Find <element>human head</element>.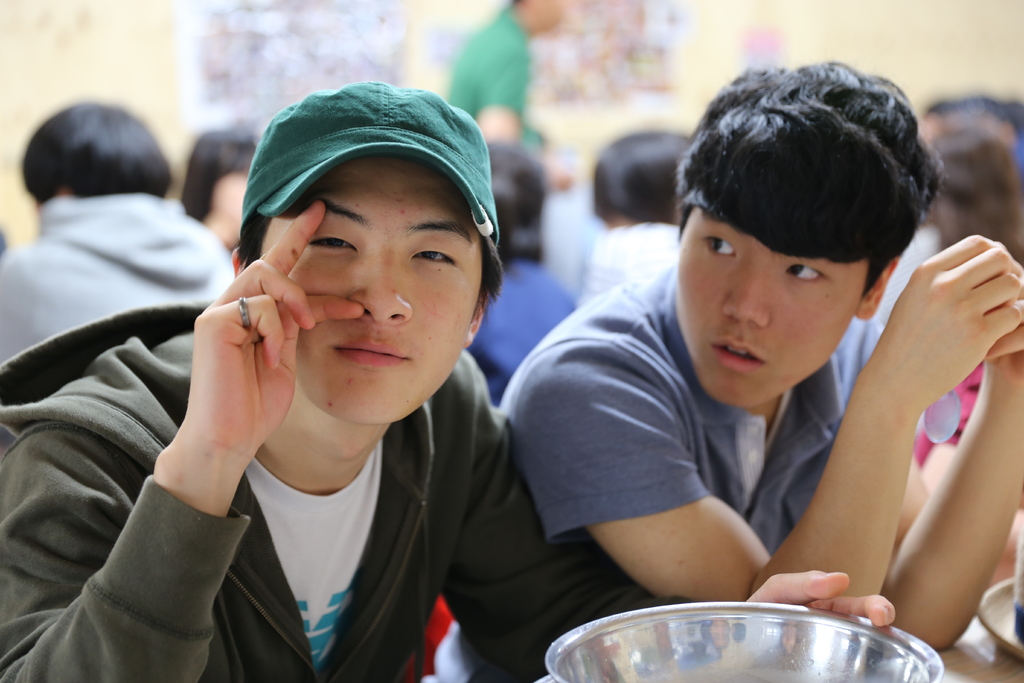
left=671, top=57, right=942, bottom=409.
